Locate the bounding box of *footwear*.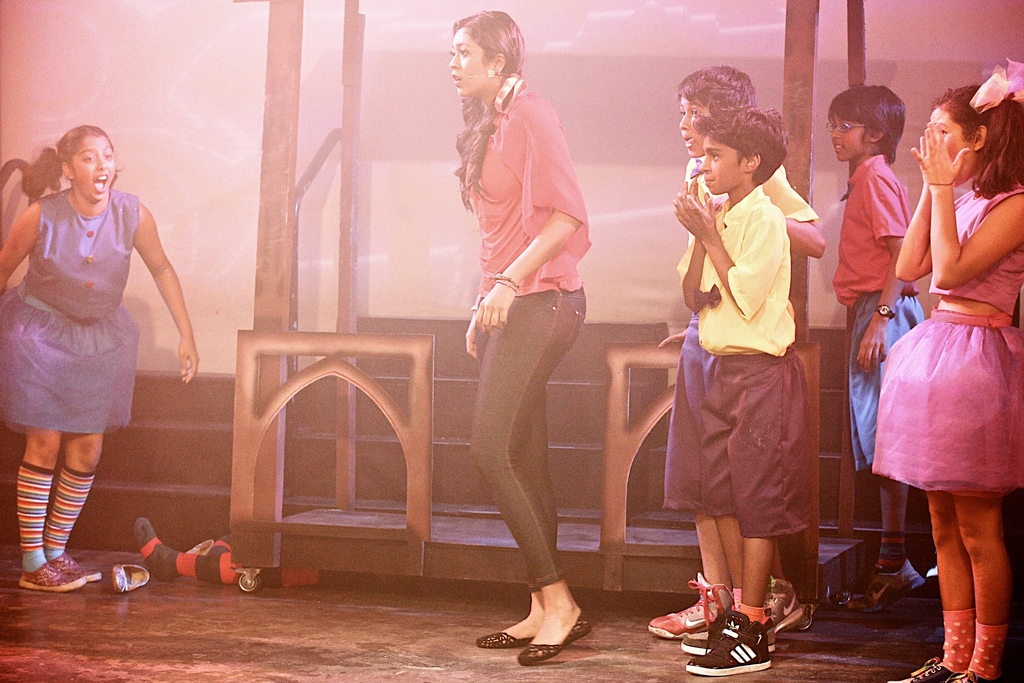
Bounding box: box(938, 670, 1005, 682).
